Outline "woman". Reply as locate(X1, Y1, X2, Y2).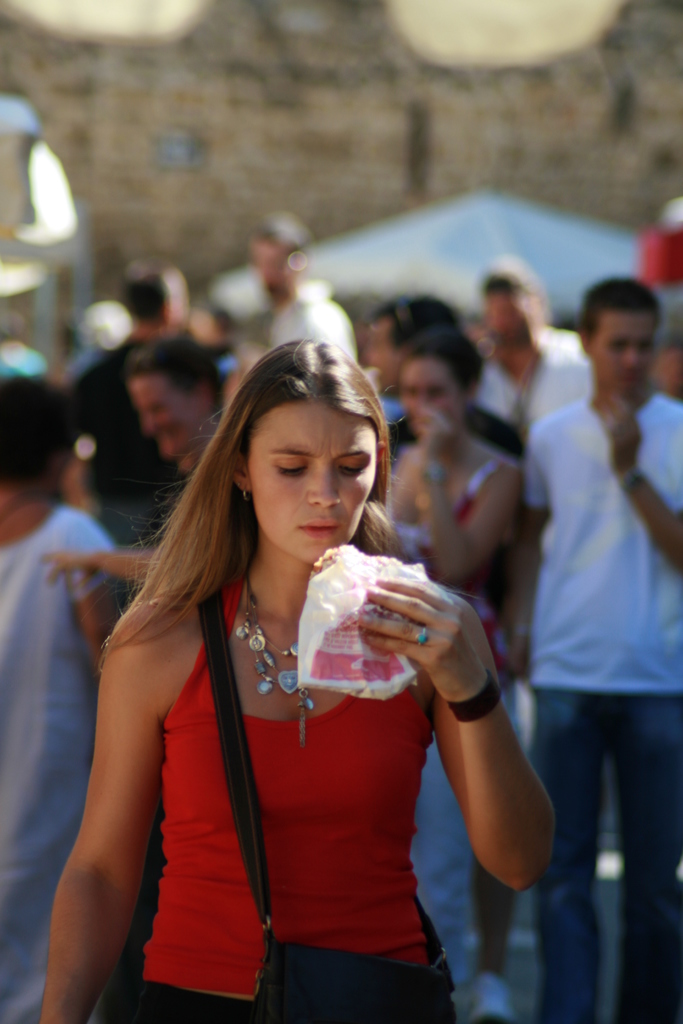
locate(384, 330, 512, 1023).
